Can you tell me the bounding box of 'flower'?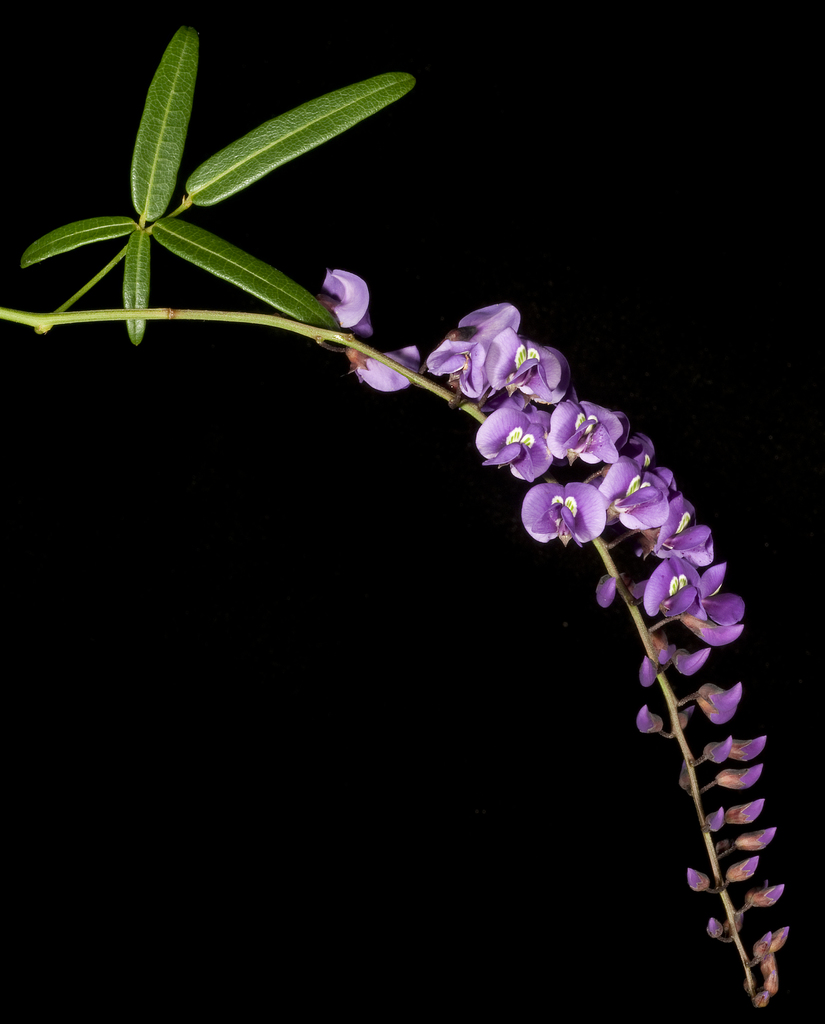
BBox(727, 854, 760, 886).
